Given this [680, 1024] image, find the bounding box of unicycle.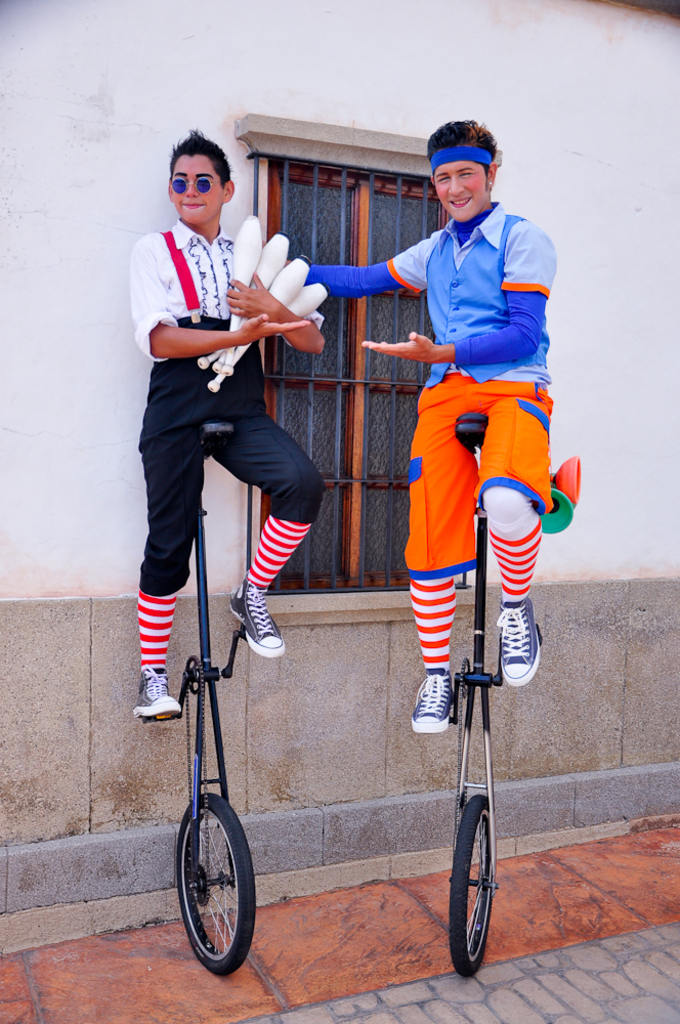
BBox(150, 420, 261, 980).
